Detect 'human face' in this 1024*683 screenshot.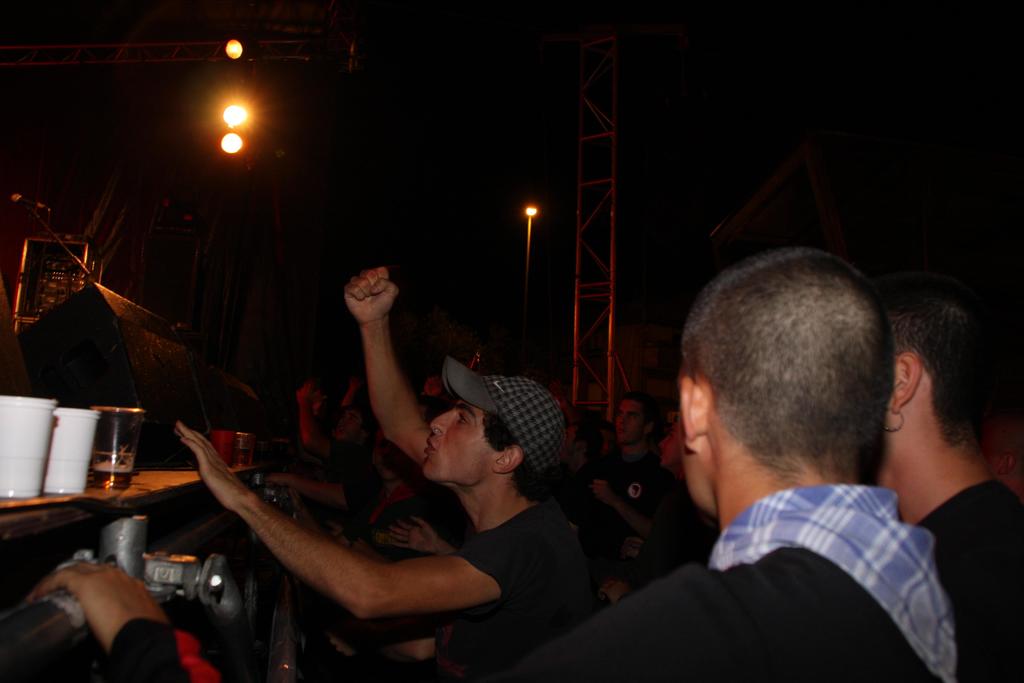
Detection: 609, 400, 639, 446.
